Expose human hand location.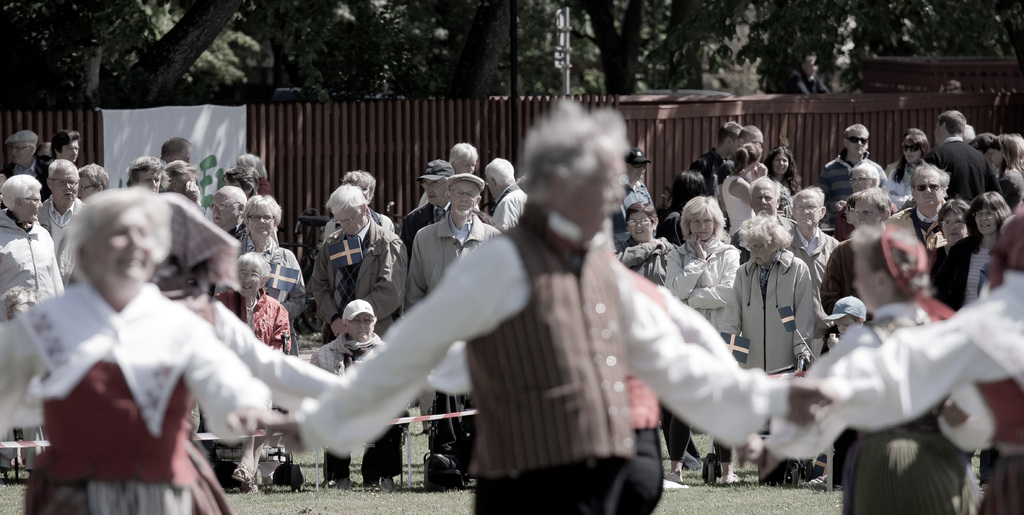
Exposed at 654,238,668,254.
